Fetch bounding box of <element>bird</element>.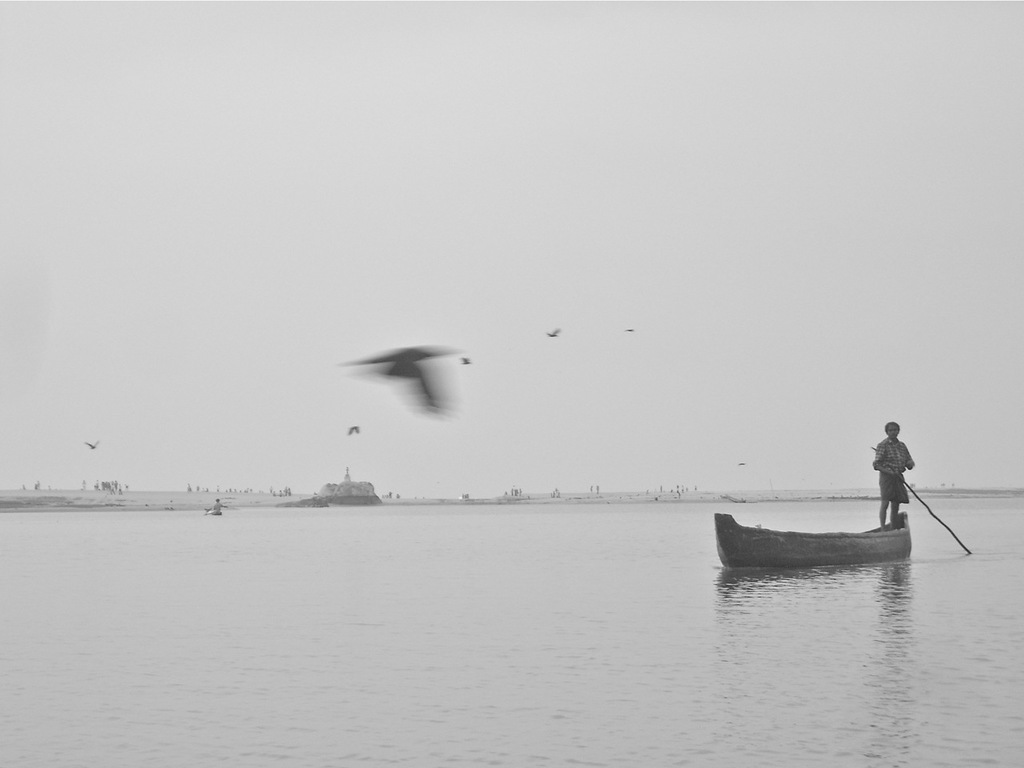
Bbox: crop(623, 330, 631, 335).
